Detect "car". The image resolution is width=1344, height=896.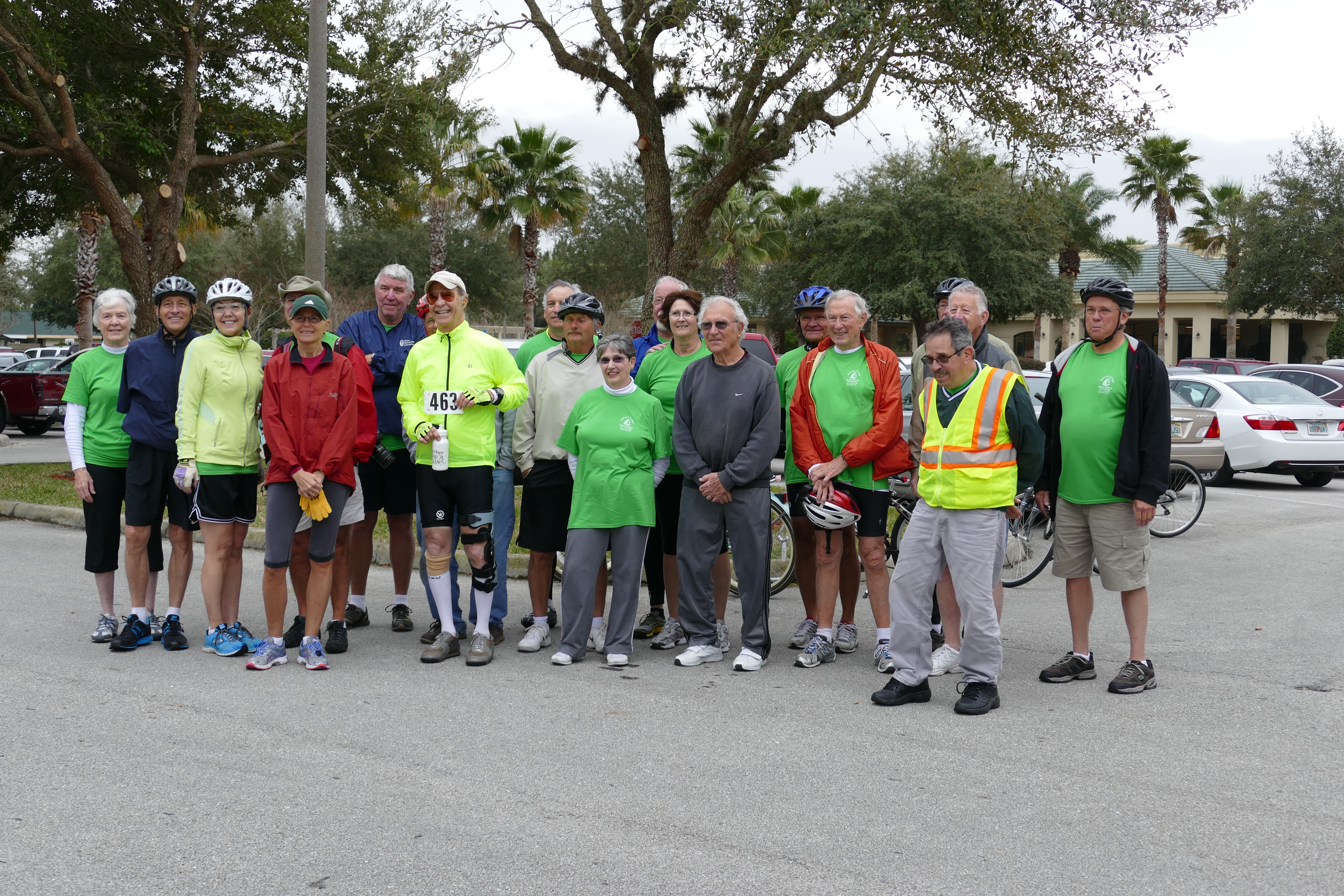
rect(310, 85, 330, 100).
